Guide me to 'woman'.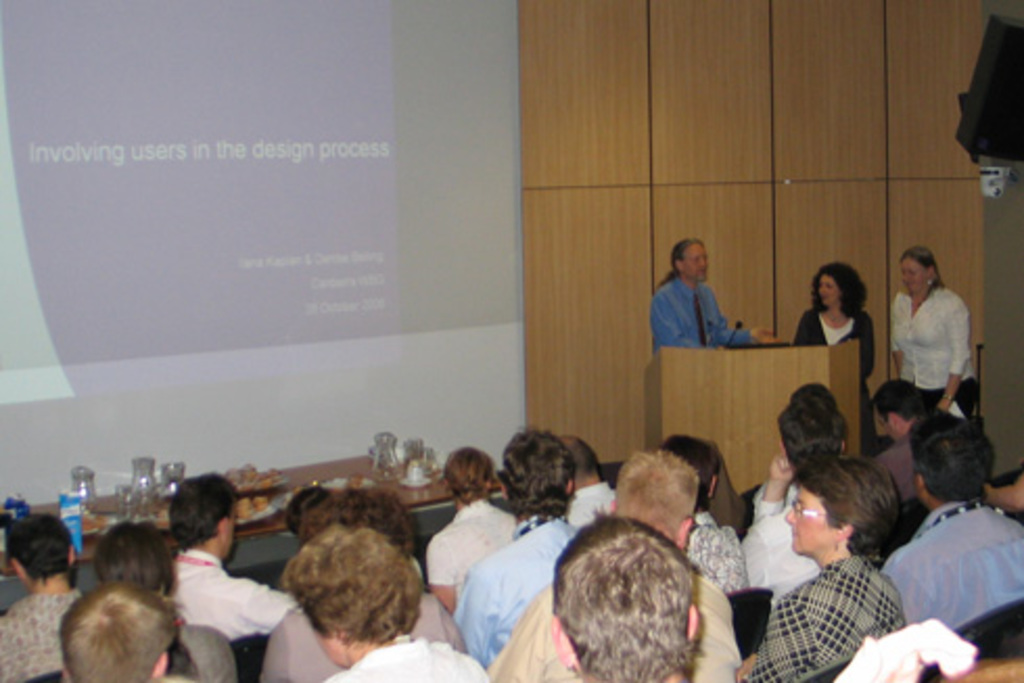
Guidance: 740:453:917:681.
